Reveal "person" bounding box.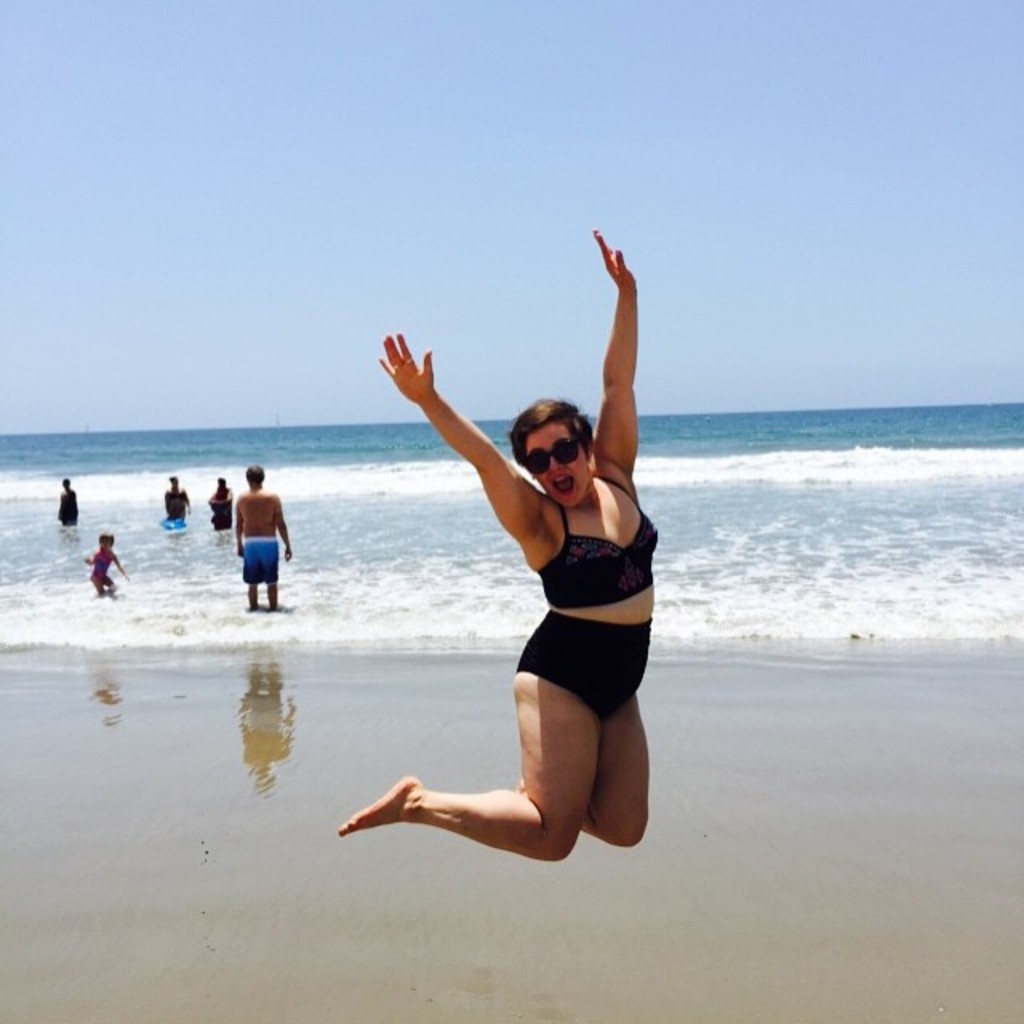
Revealed: select_region(317, 222, 648, 875).
